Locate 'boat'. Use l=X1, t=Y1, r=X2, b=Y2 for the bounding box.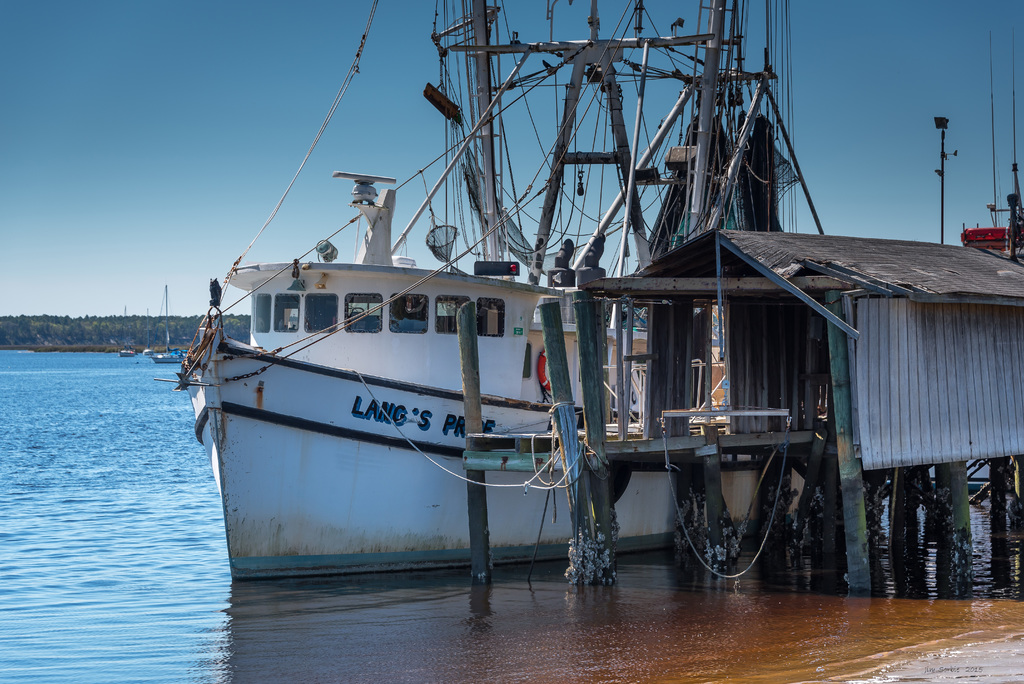
l=148, t=280, r=188, b=361.
